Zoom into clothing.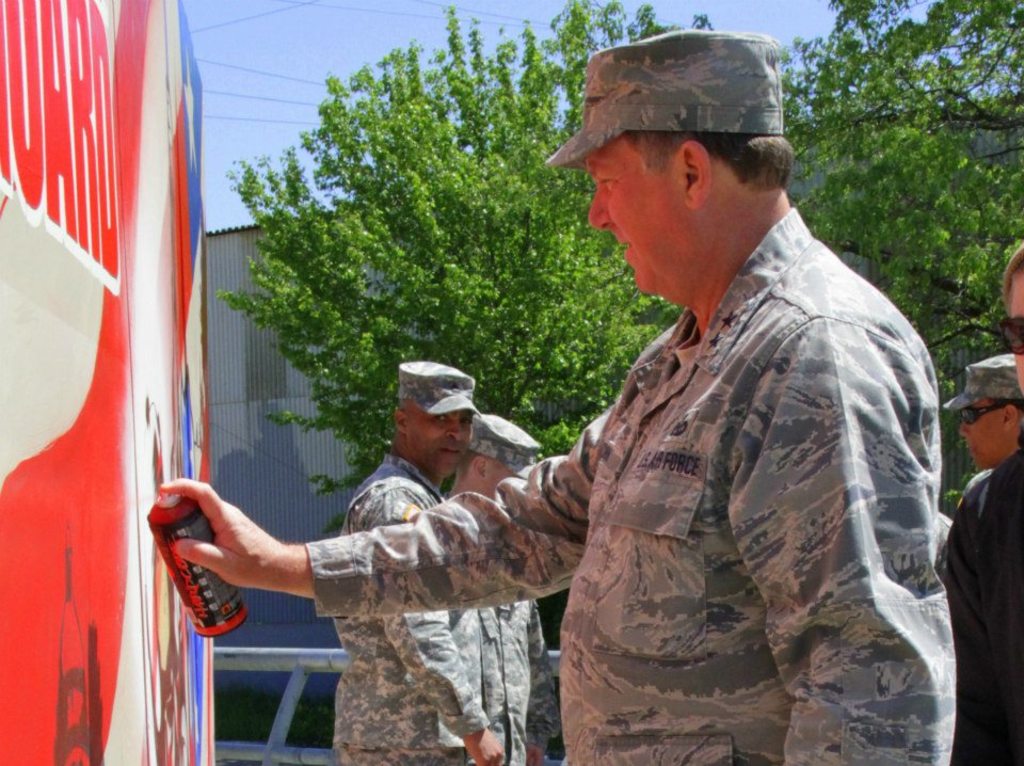
Zoom target: {"x1": 323, "y1": 453, "x2": 507, "y2": 765}.
